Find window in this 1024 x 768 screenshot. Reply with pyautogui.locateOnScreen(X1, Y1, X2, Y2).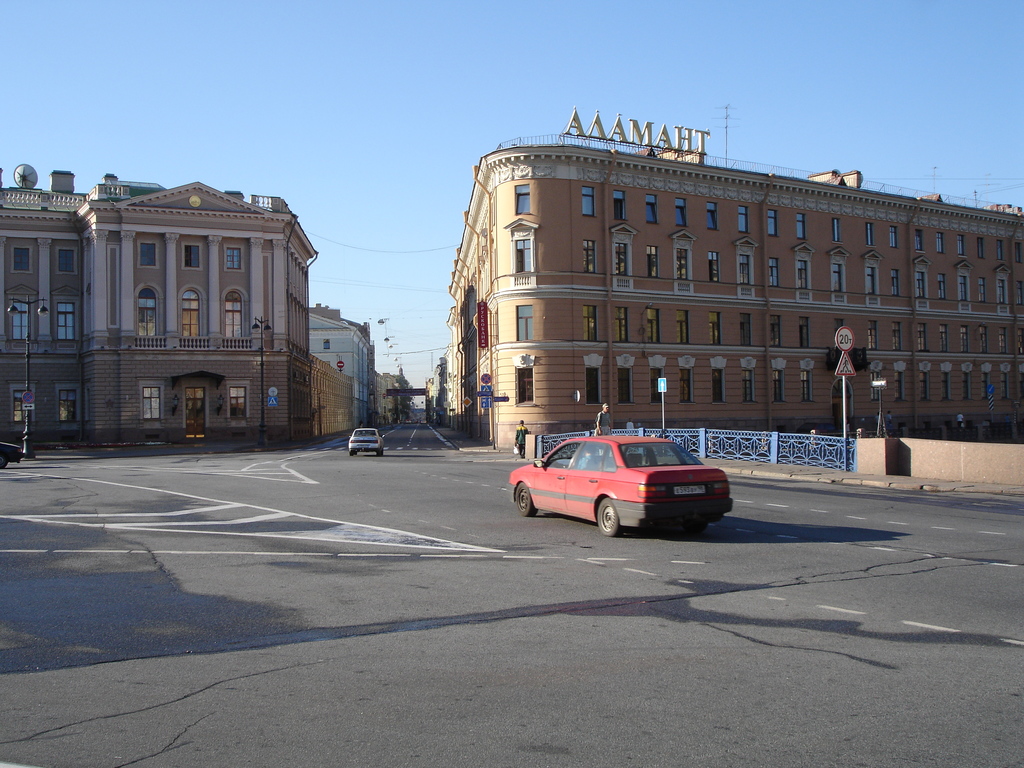
pyautogui.locateOnScreen(514, 364, 534, 404).
